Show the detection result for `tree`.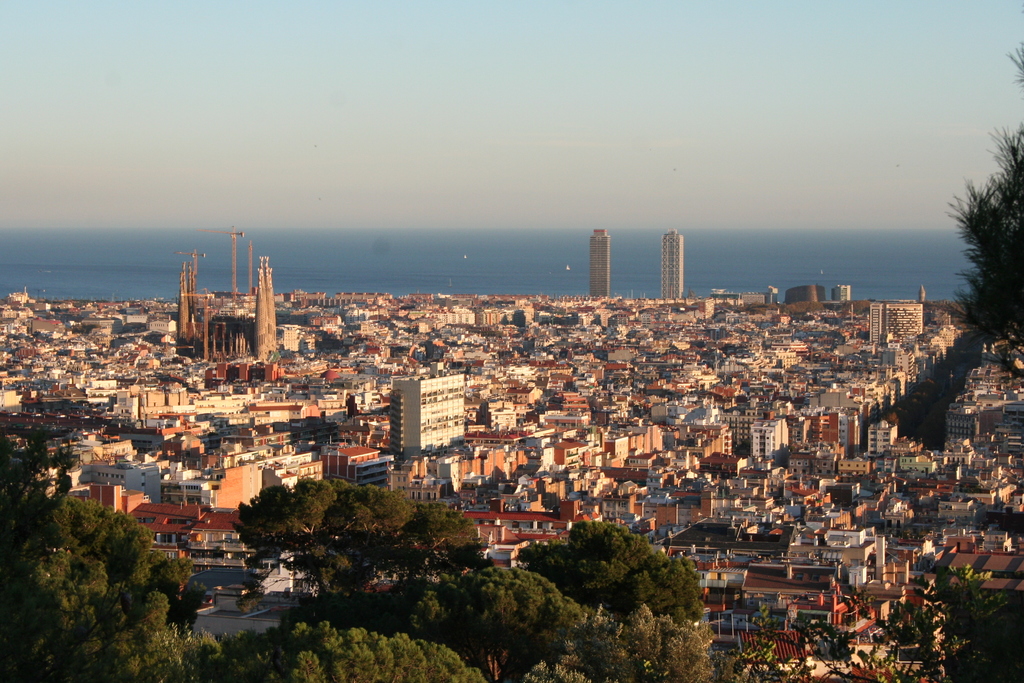
(0, 439, 216, 682).
